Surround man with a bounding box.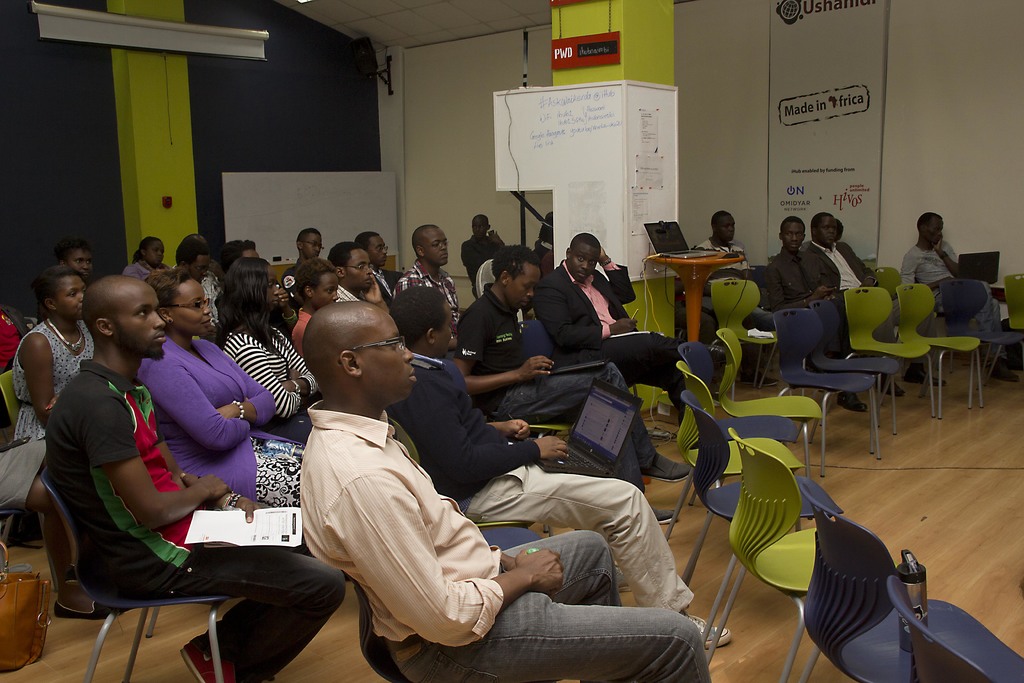
rect(58, 241, 94, 281).
